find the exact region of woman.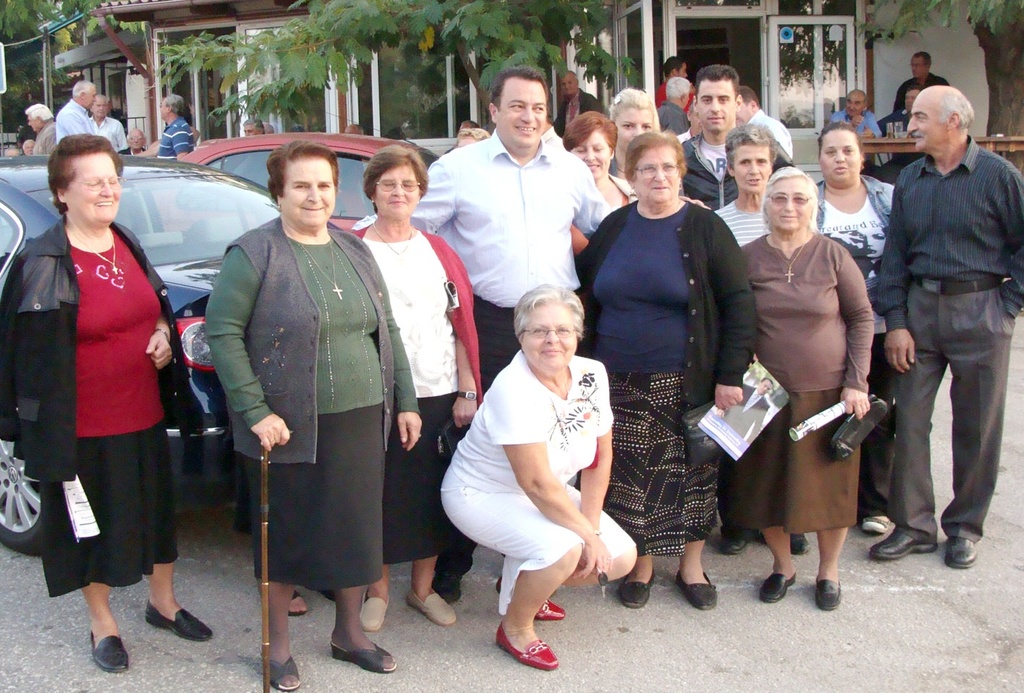
Exact region: rect(607, 87, 687, 196).
